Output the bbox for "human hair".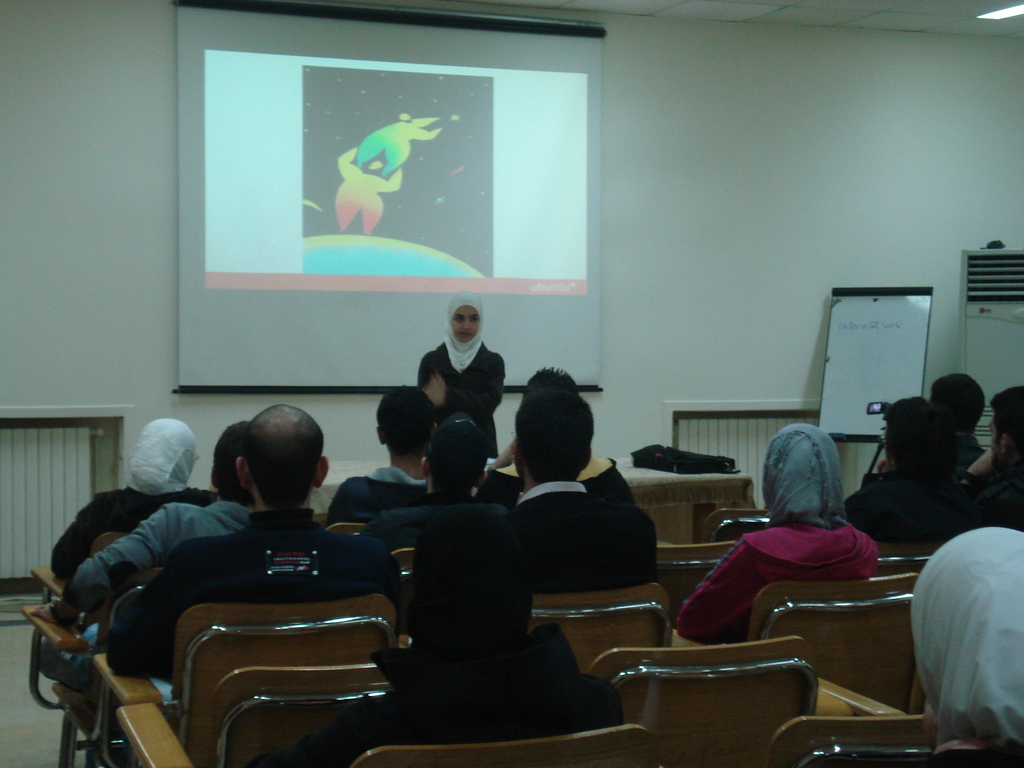
crop(422, 413, 494, 506).
